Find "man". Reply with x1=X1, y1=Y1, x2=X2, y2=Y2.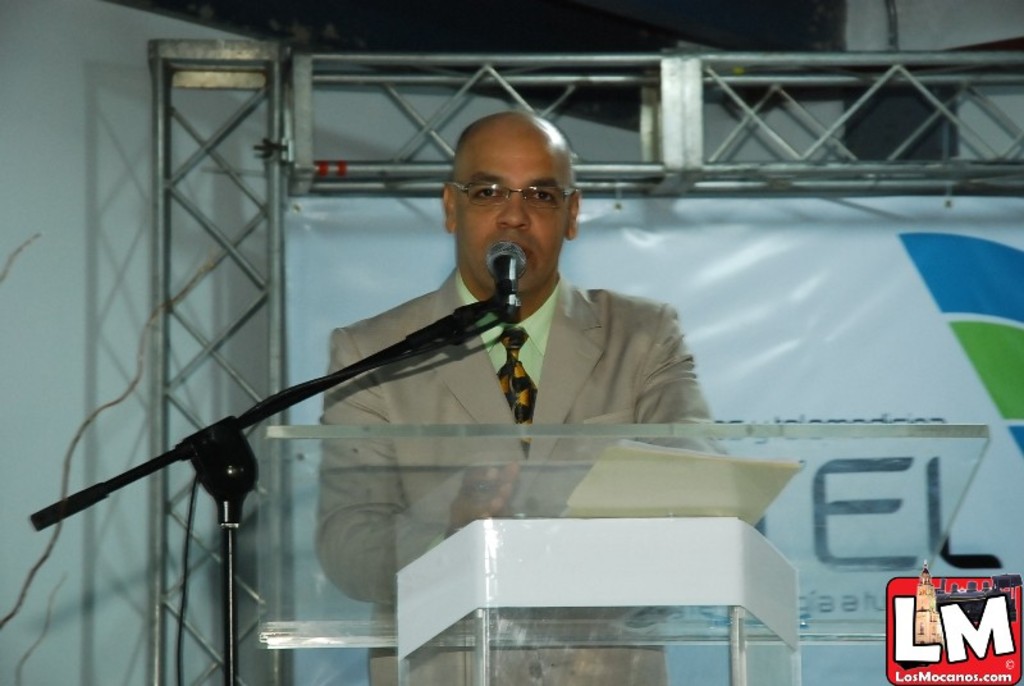
x1=314, y1=111, x2=719, y2=685.
